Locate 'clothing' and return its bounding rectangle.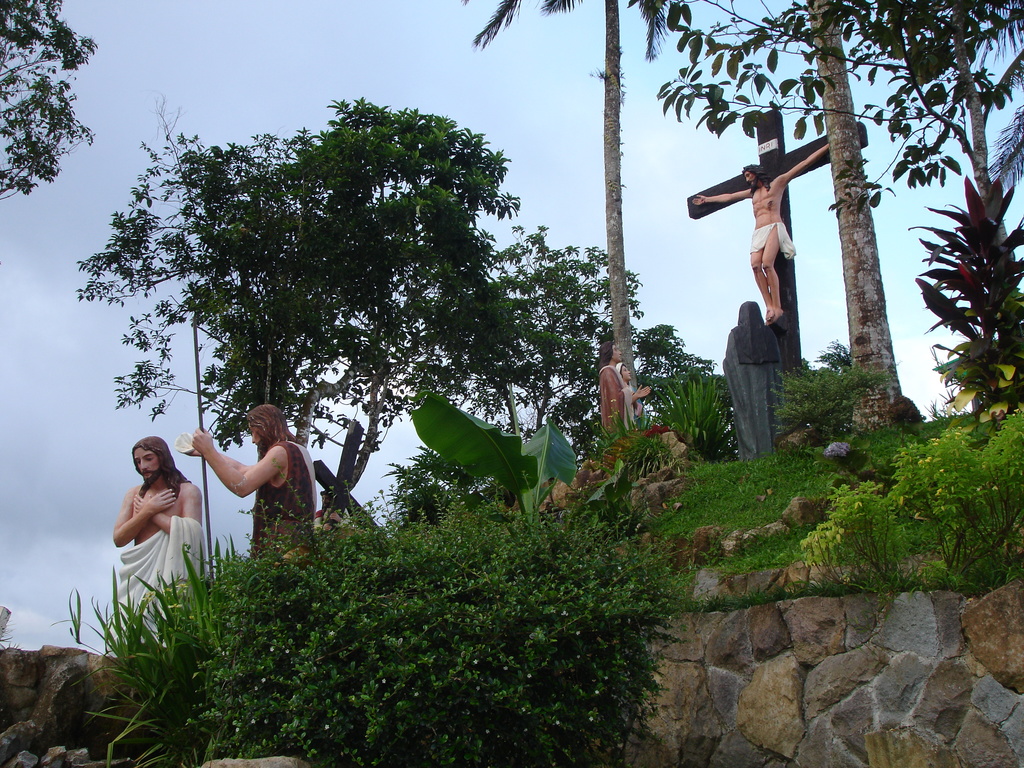
(x1=115, y1=512, x2=210, y2=643).
